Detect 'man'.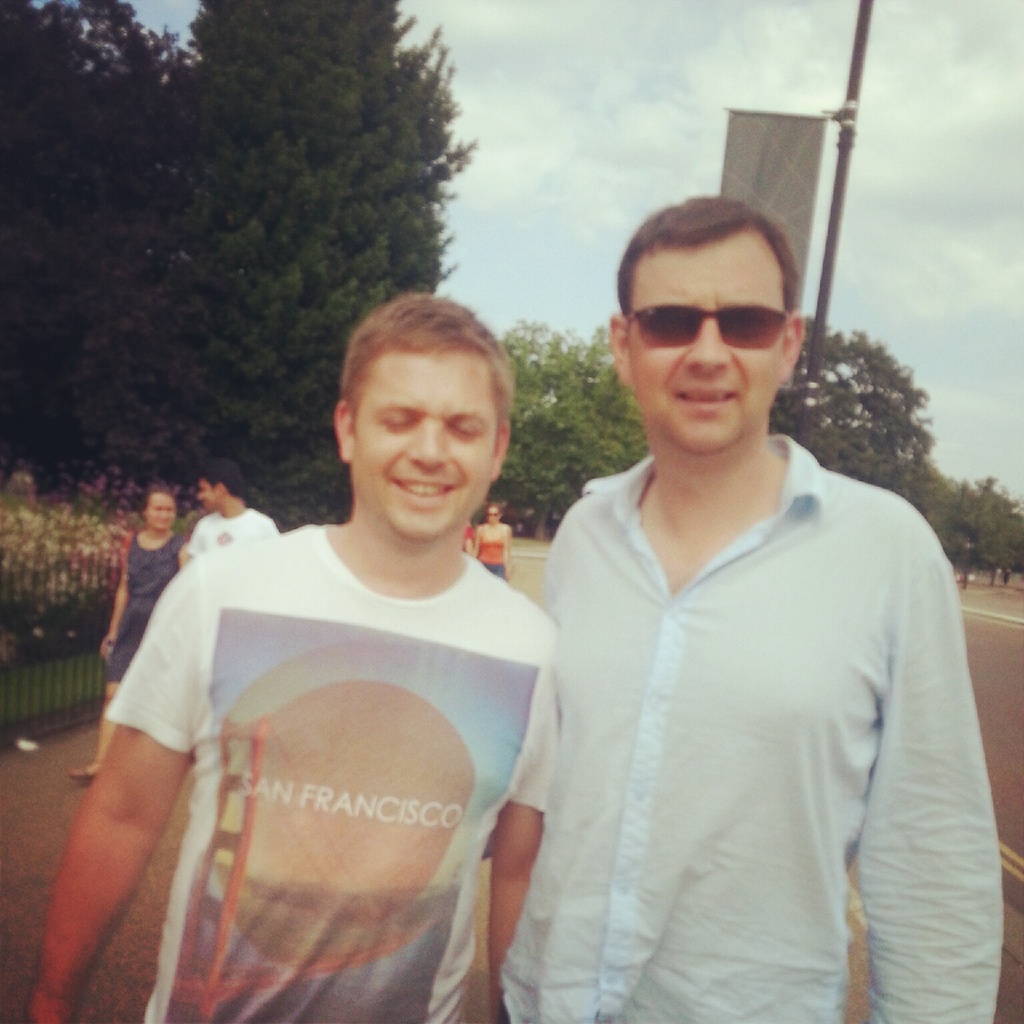
Detected at bbox=(497, 183, 991, 1023).
